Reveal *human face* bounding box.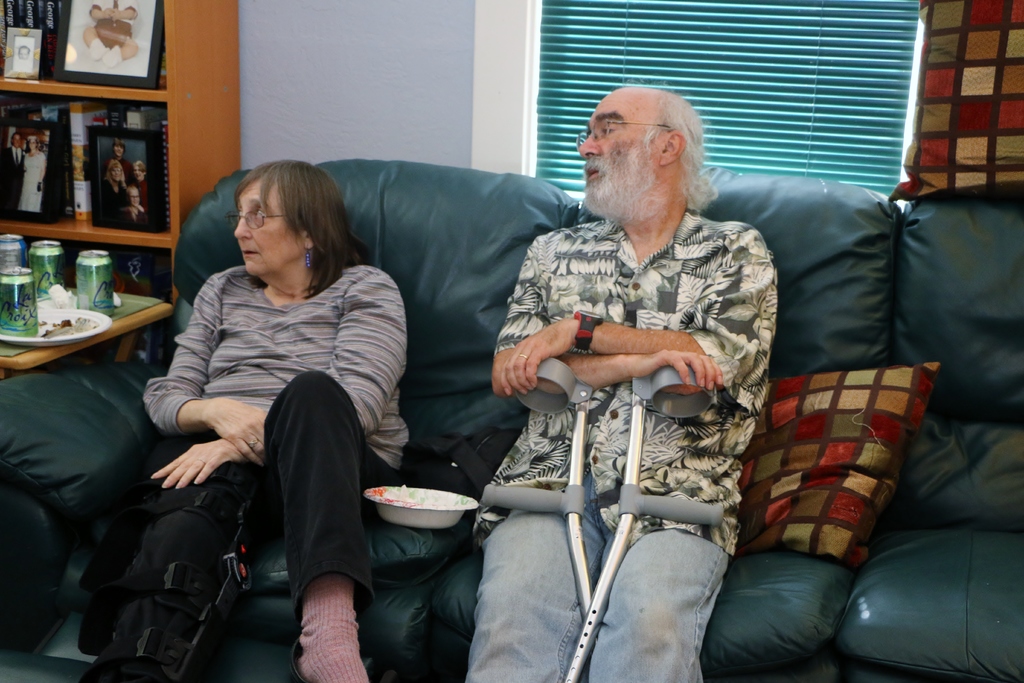
Revealed: (left=237, top=184, right=308, bottom=276).
